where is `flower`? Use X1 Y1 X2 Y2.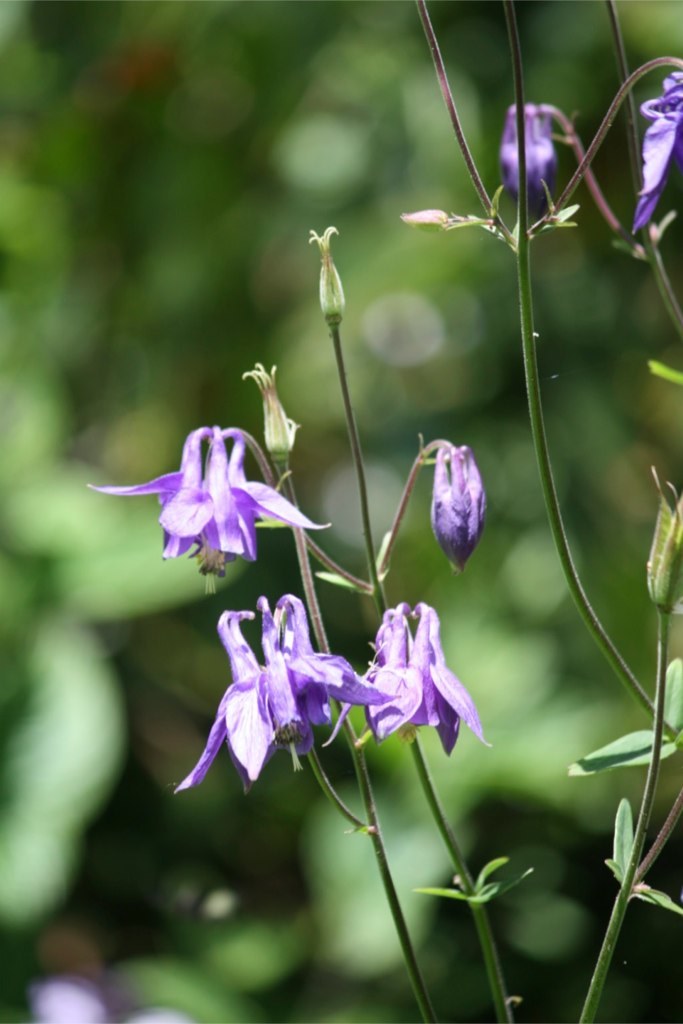
633 72 682 239.
